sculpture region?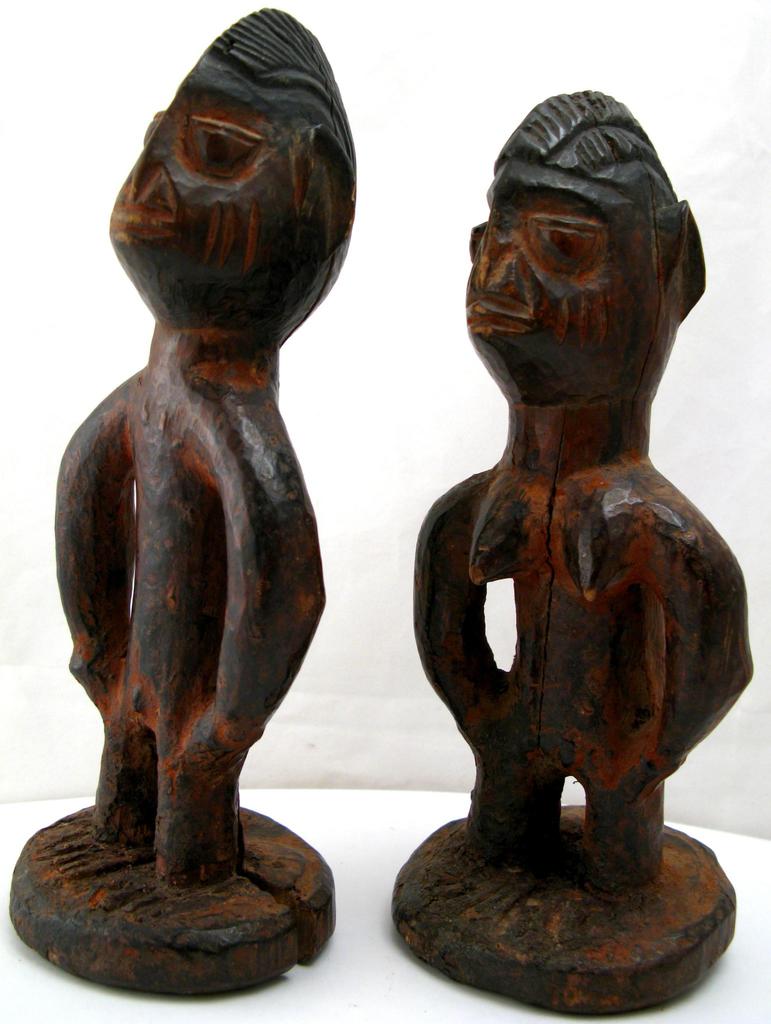
(left=62, top=65, right=460, bottom=950)
